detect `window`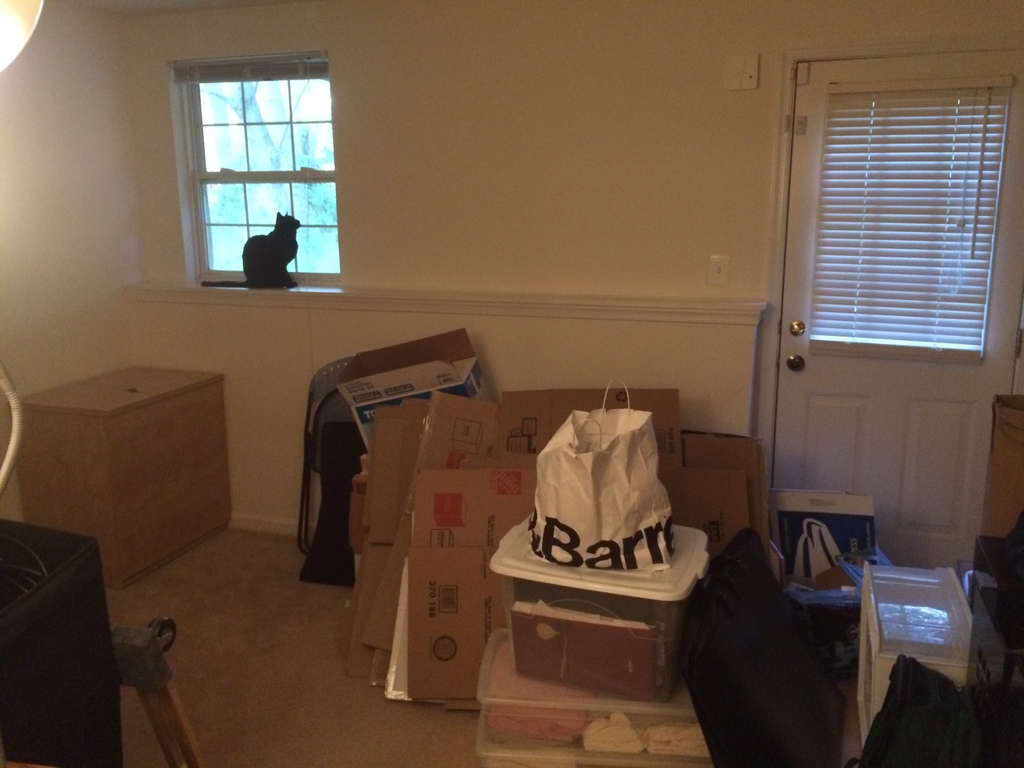
176:56:336:289
